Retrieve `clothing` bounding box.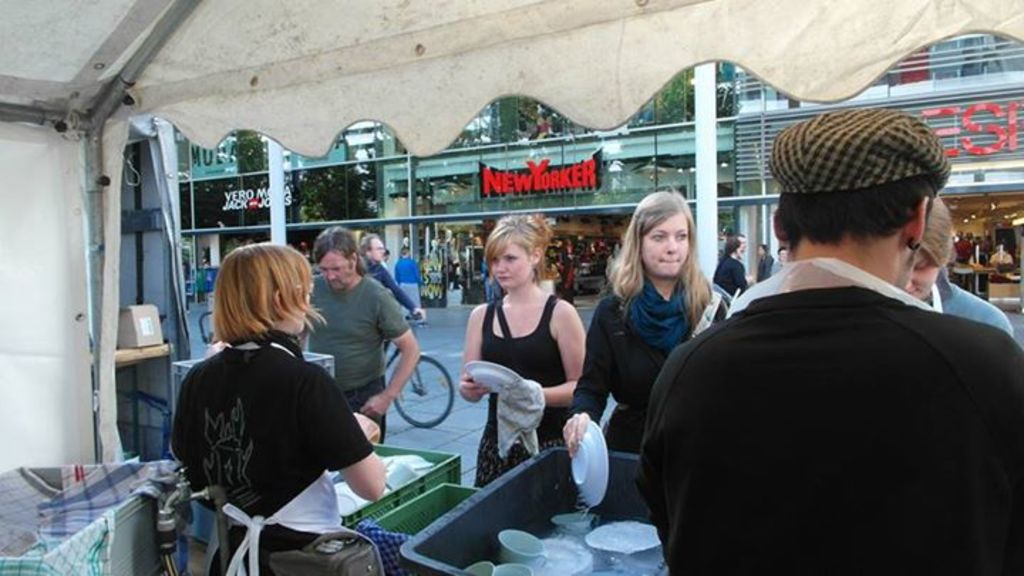
Bounding box: 472, 293, 575, 486.
